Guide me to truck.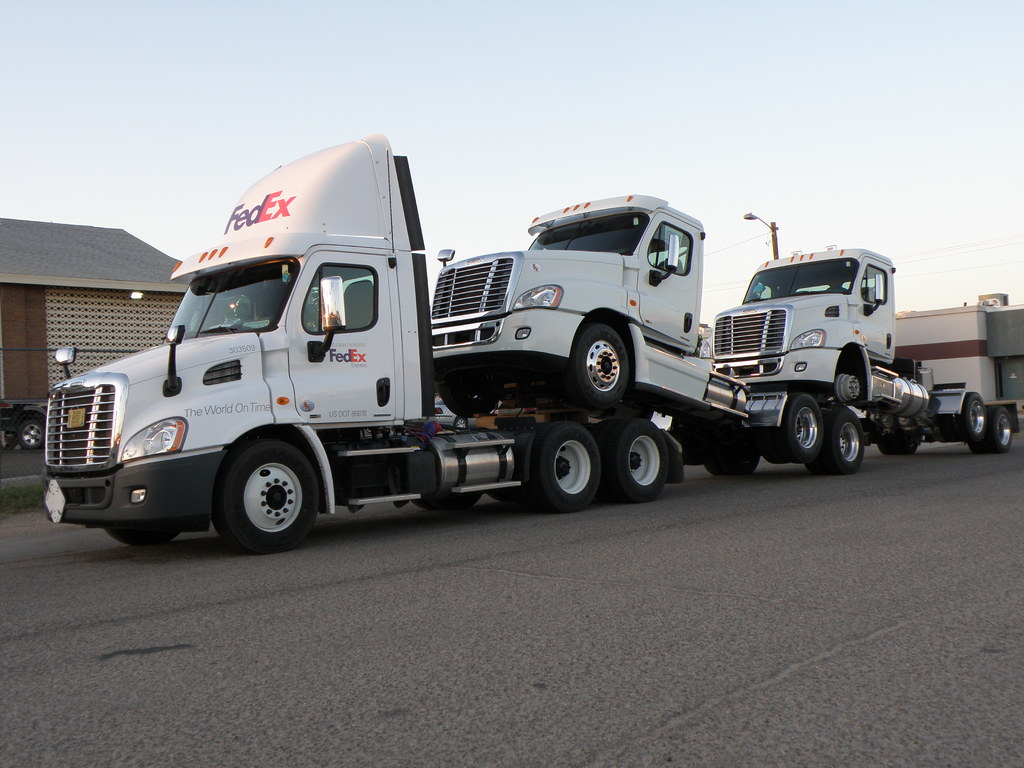
Guidance: bbox=[701, 238, 1020, 459].
